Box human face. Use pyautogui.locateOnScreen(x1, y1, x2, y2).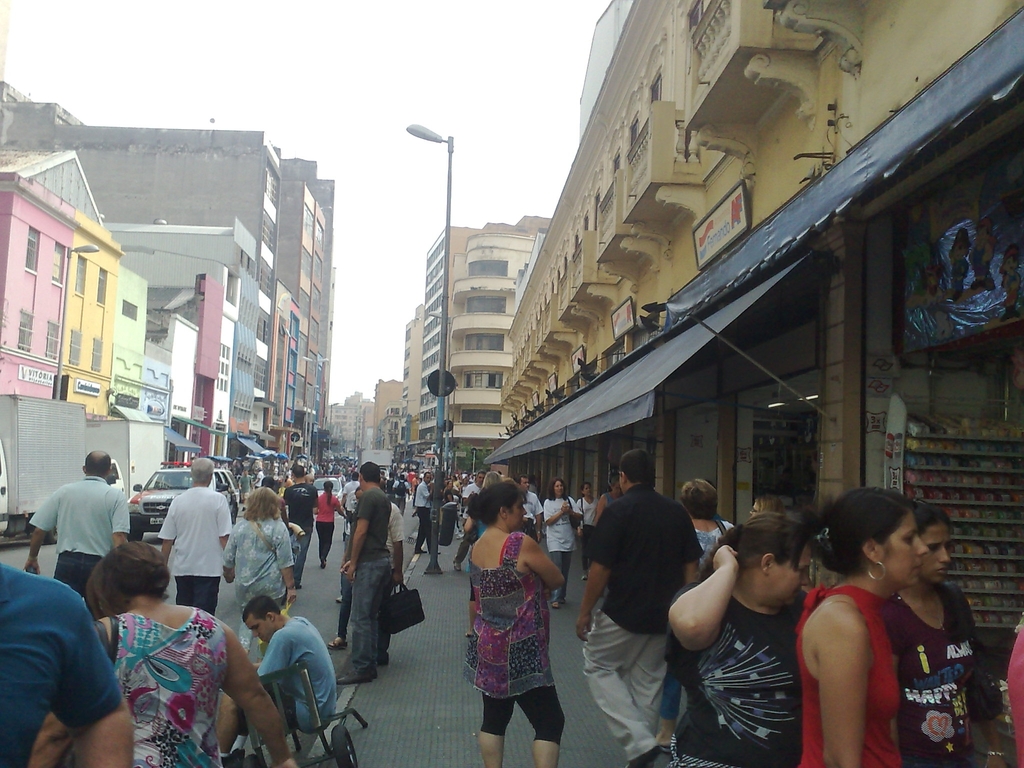
pyautogui.locateOnScreen(506, 491, 530, 525).
